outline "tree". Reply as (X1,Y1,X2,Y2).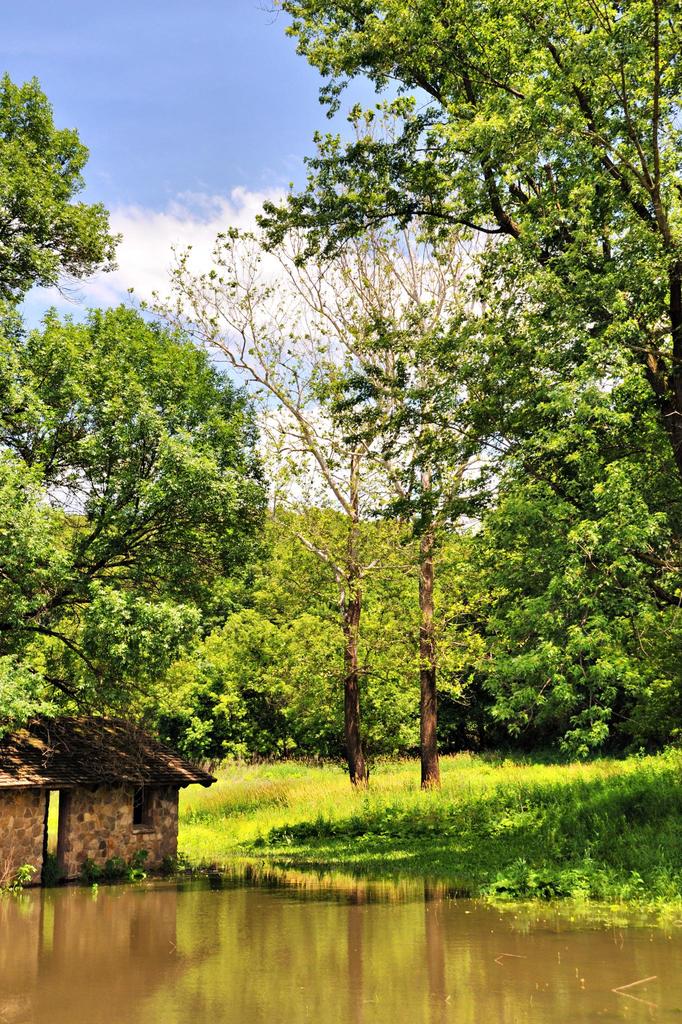
(0,83,113,323).
